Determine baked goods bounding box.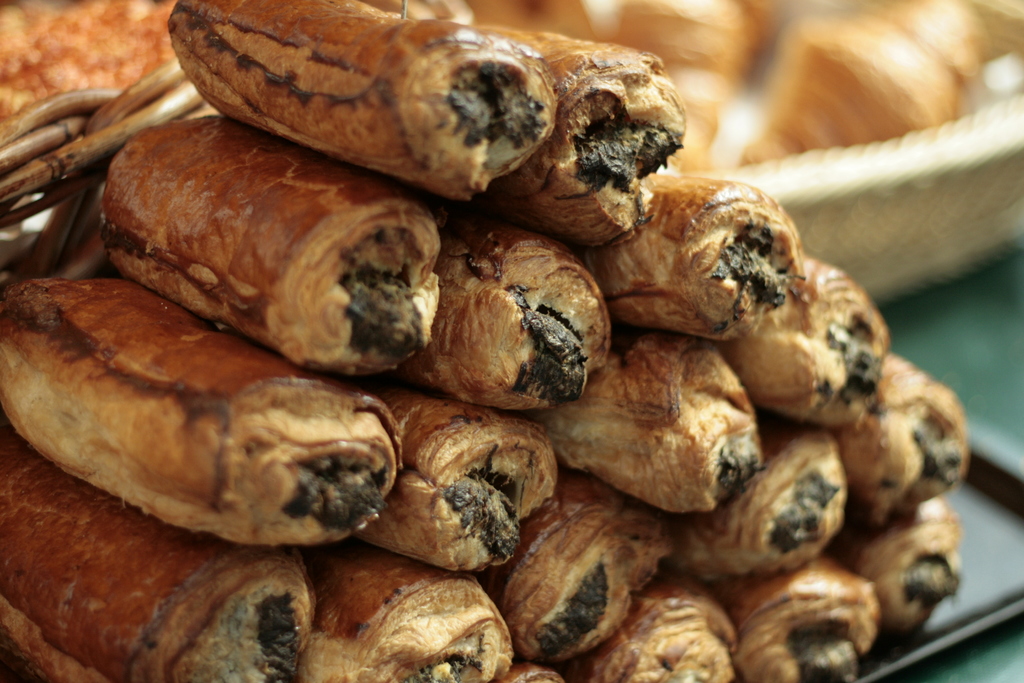
Determined: 478 16 684 259.
